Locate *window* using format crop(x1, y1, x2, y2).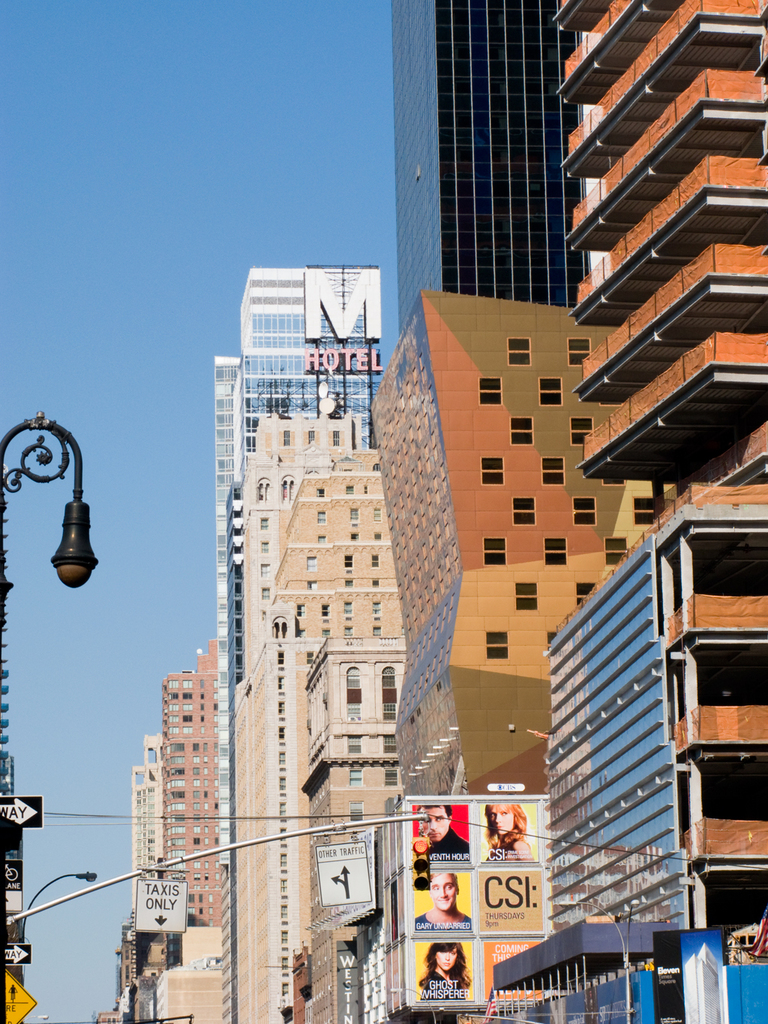
crop(377, 666, 396, 724).
